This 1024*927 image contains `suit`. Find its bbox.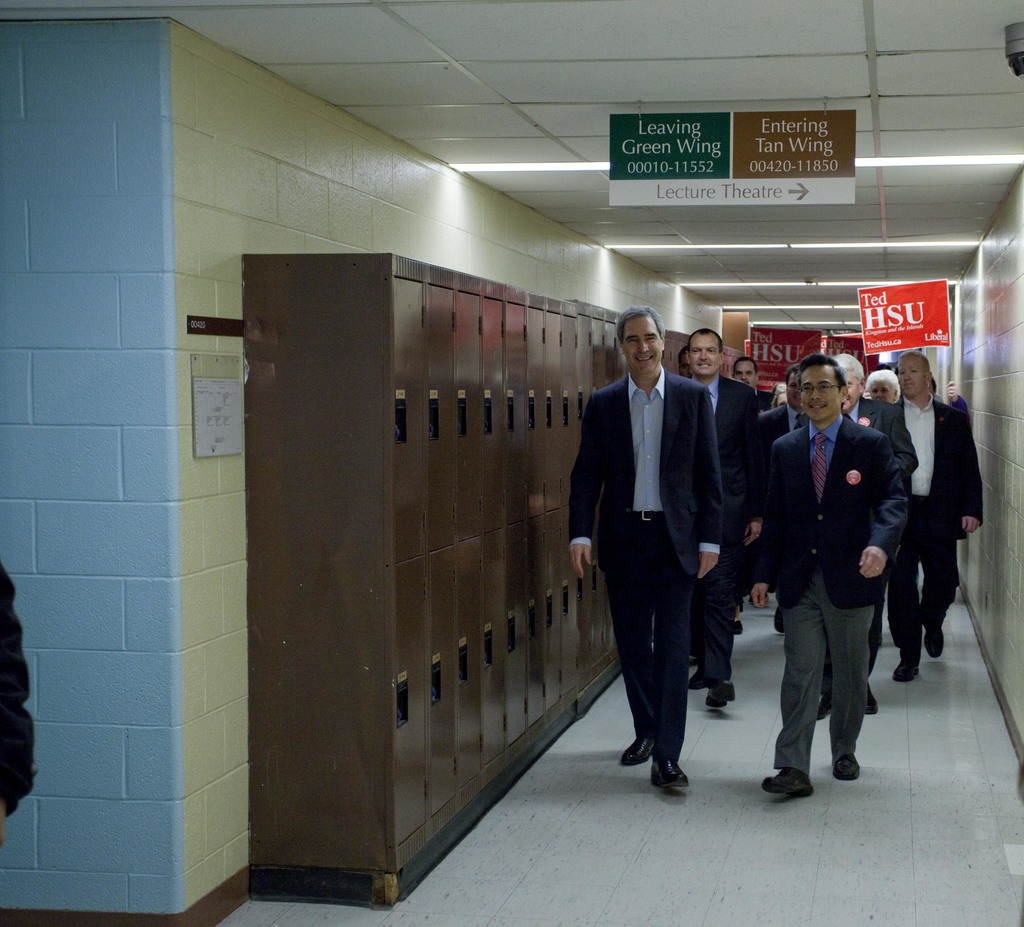
bbox=[886, 398, 982, 666].
